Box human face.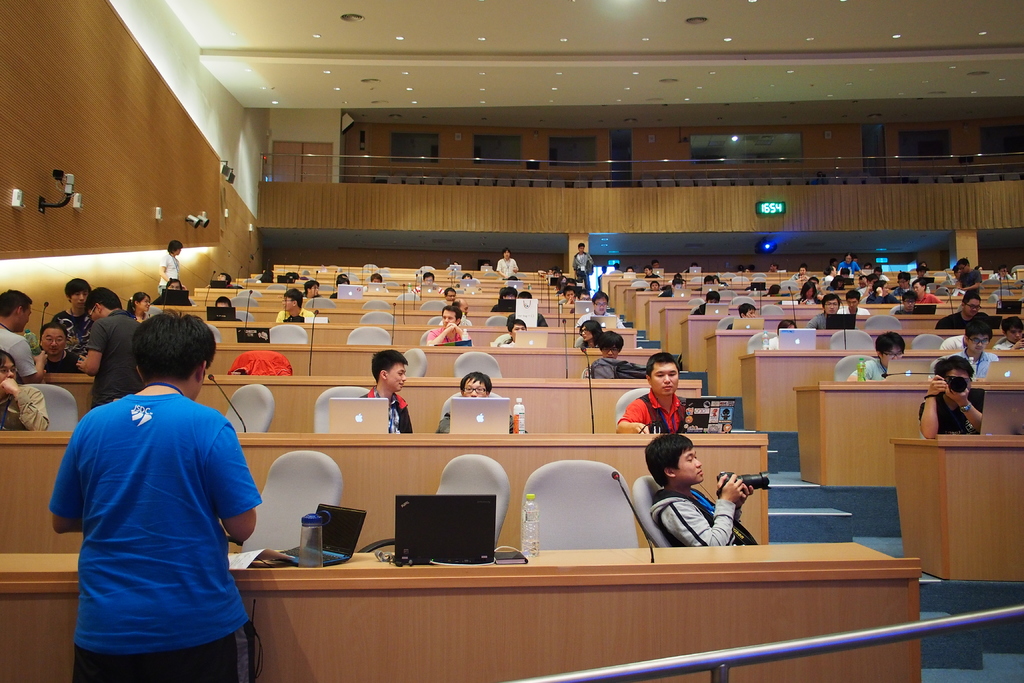
crop(442, 307, 457, 325).
